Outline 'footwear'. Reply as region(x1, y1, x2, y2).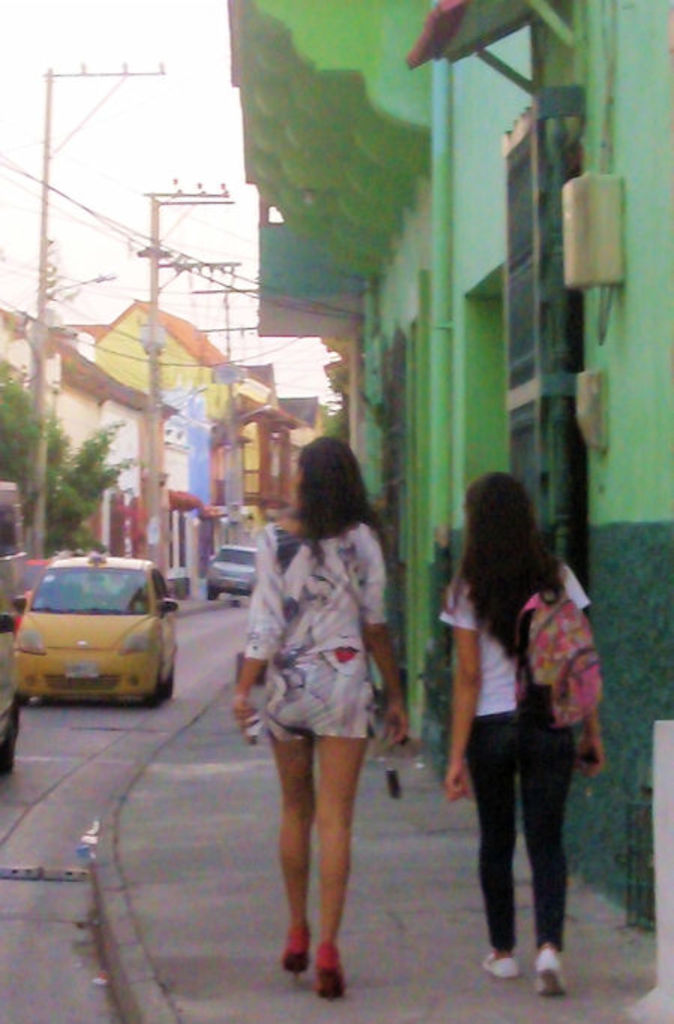
region(282, 928, 310, 982).
